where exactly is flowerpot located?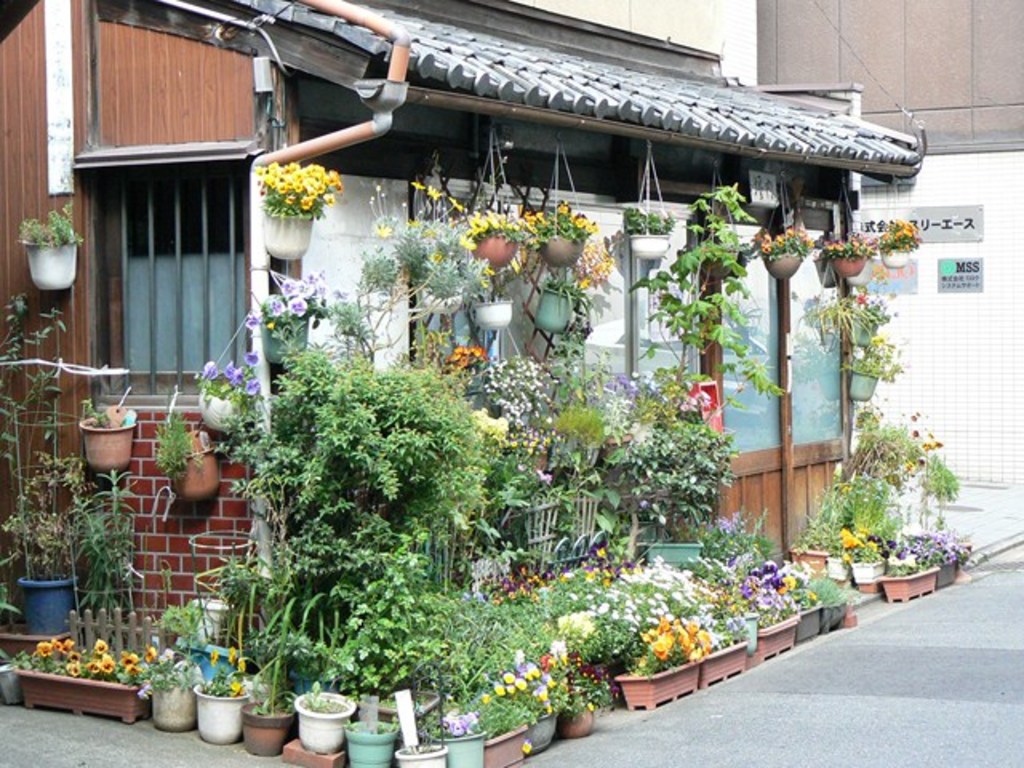
Its bounding box is left=814, top=256, right=835, bottom=285.
